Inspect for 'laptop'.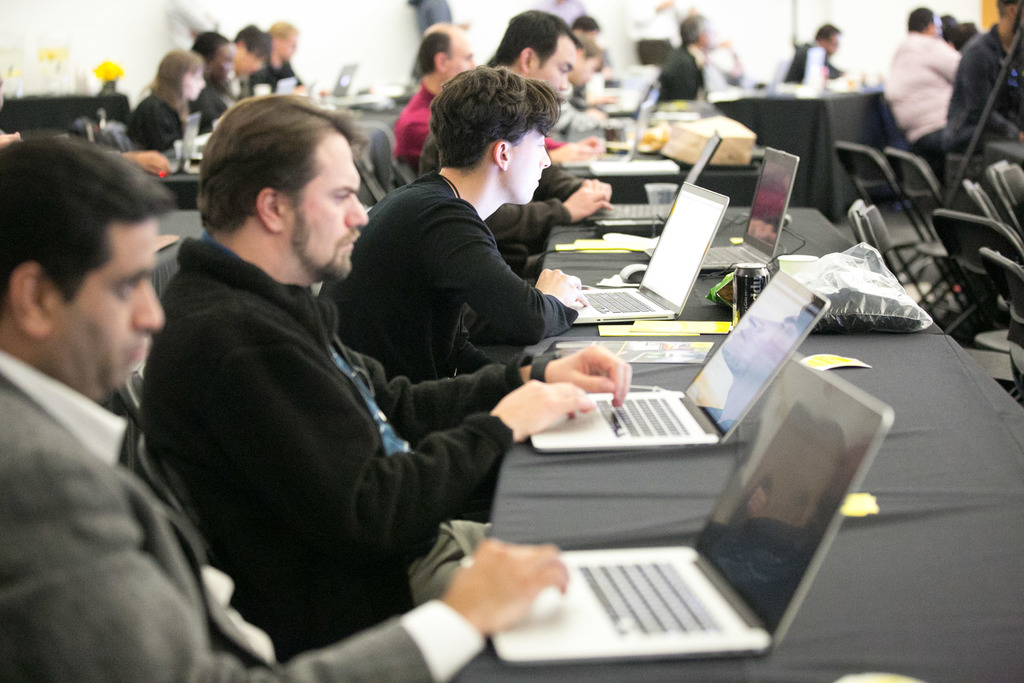
Inspection: (172, 115, 200, 173).
